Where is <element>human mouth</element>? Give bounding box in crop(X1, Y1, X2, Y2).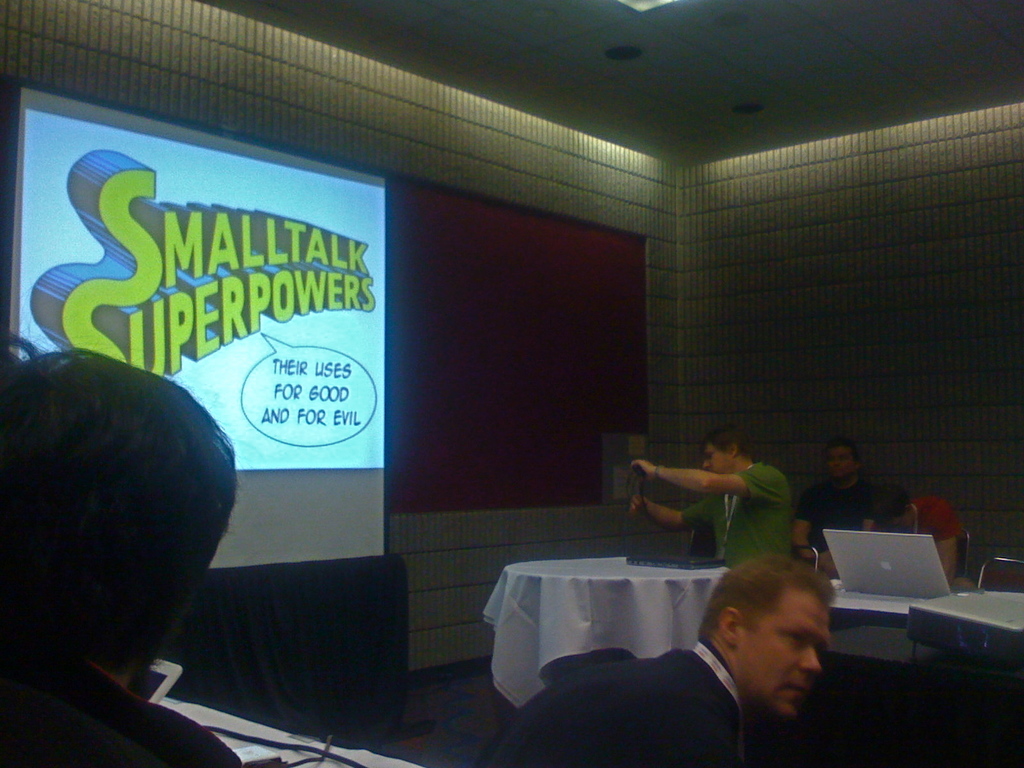
crop(784, 680, 810, 701).
